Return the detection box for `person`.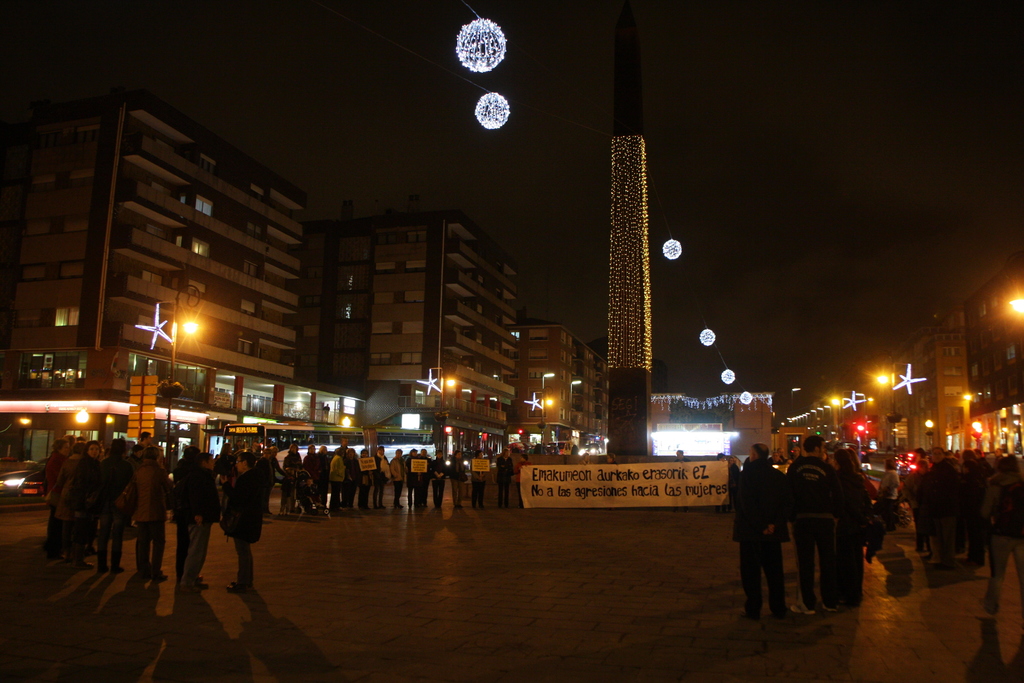
x1=881, y1=453, x2=899, y2=513.
